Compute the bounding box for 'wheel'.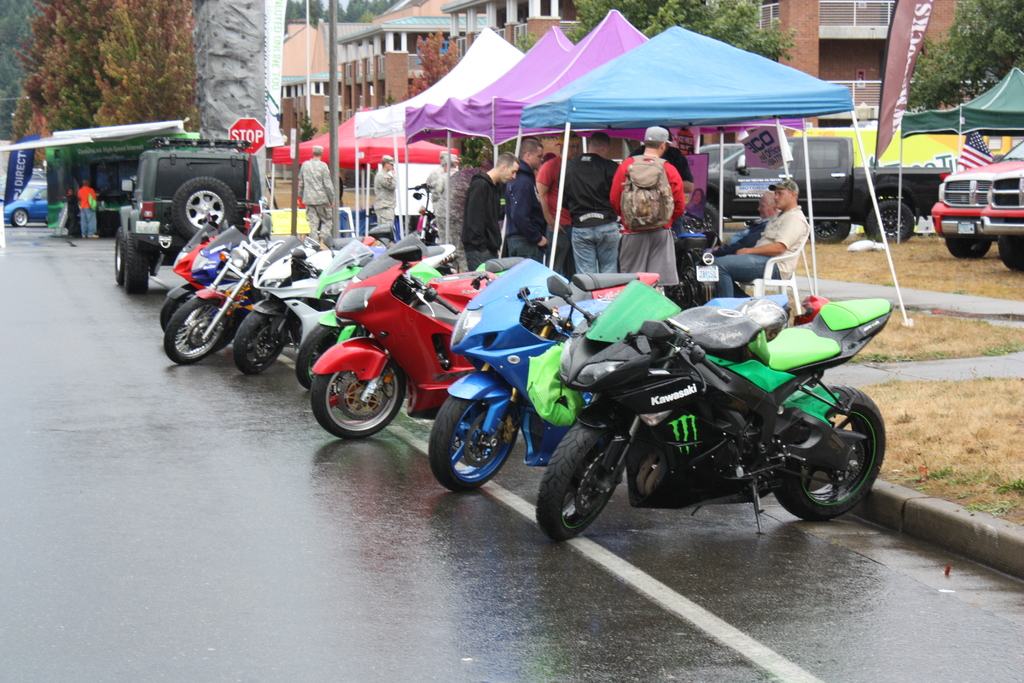
[left=868, top=201, right=924, bottom=247].
